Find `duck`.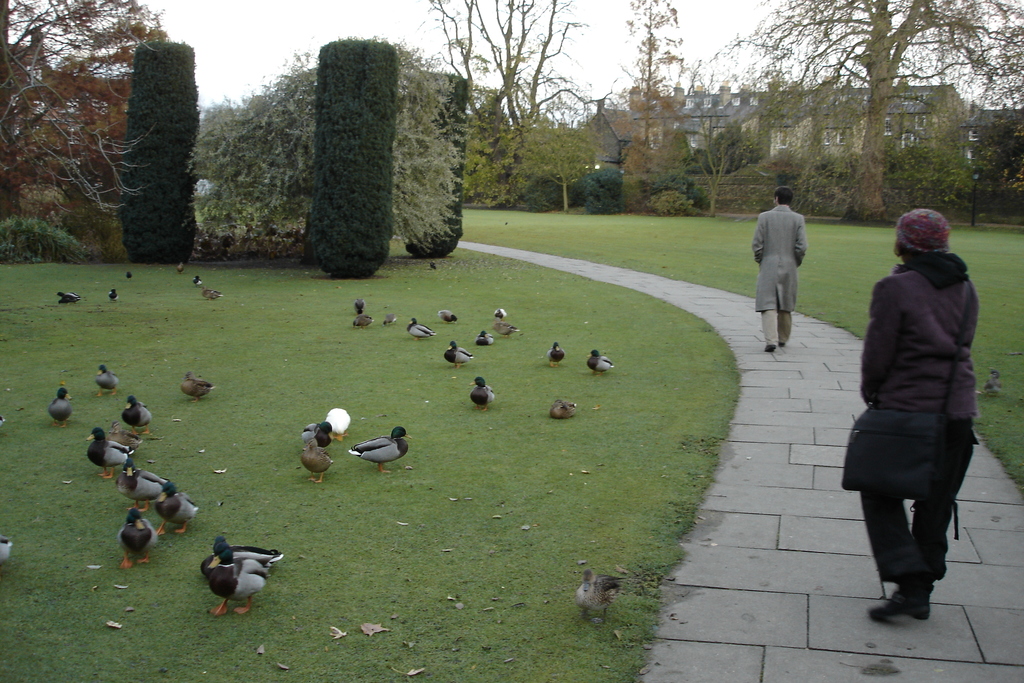
[left=406, top=317, right=431, bottom=337].
